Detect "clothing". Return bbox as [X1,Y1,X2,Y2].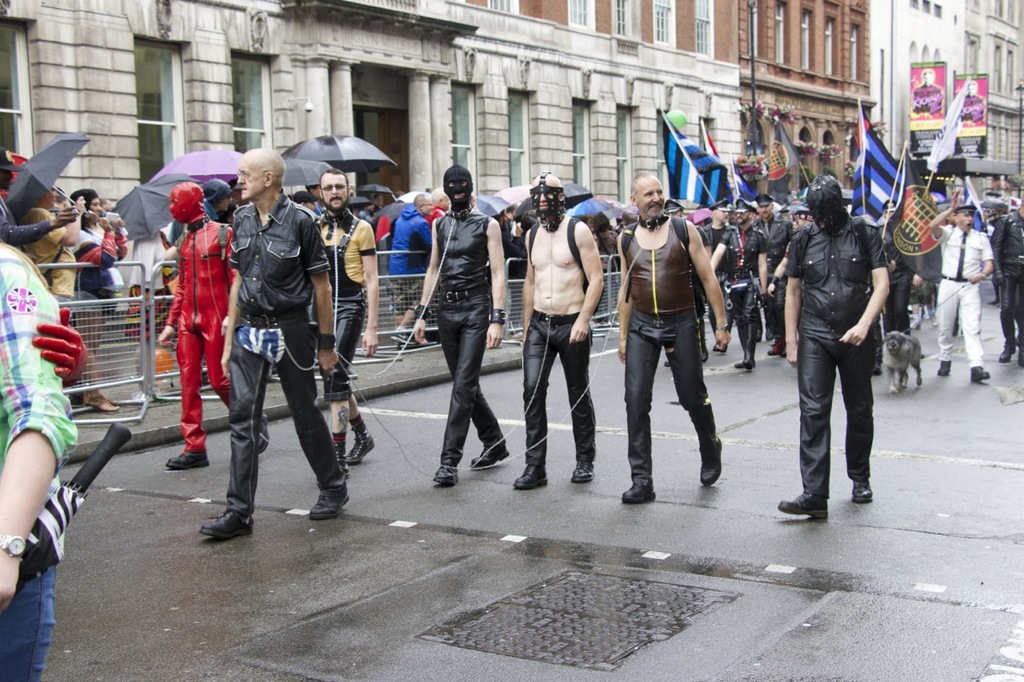
[785,214,889,500].
